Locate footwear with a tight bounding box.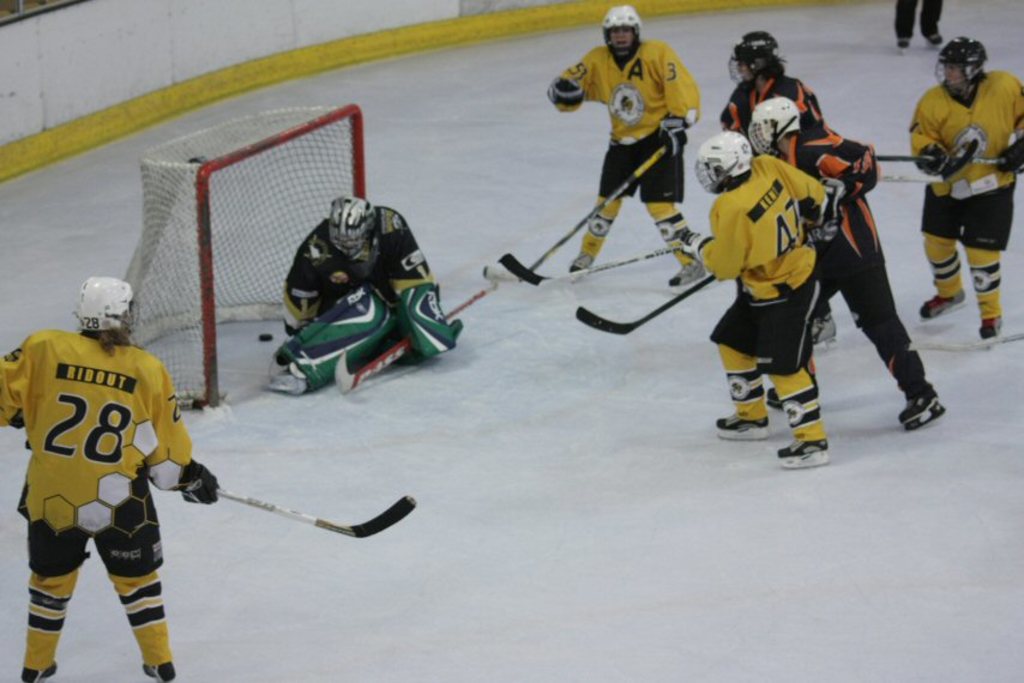
<box>975,314,1004,343</box>.
